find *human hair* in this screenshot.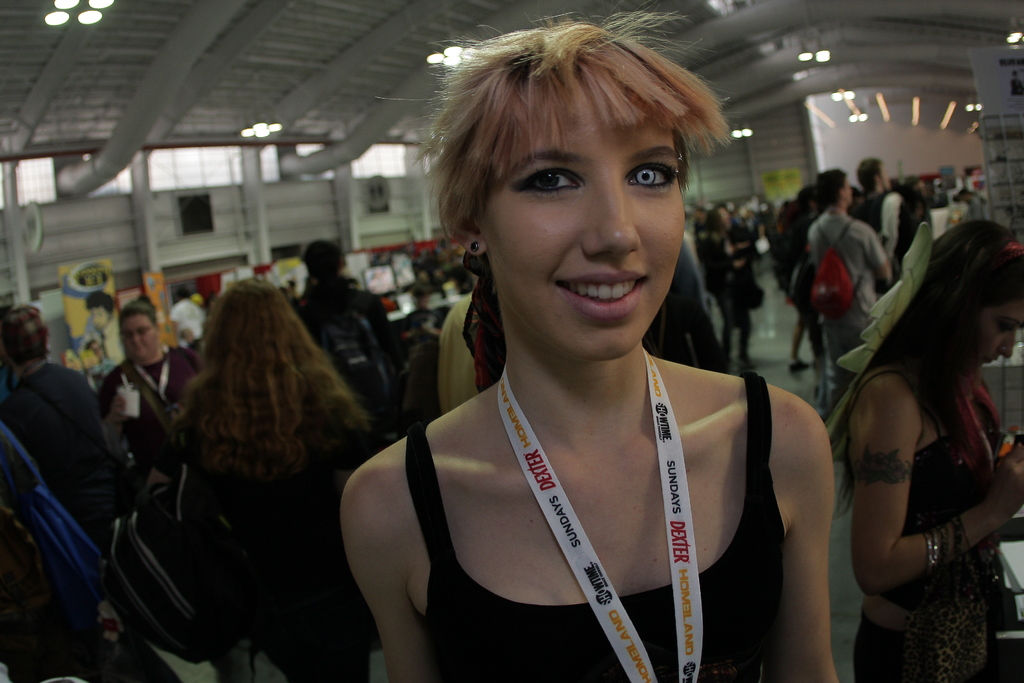
The bounding box for *human hair* is locate(826, 216, 1023, 520).
